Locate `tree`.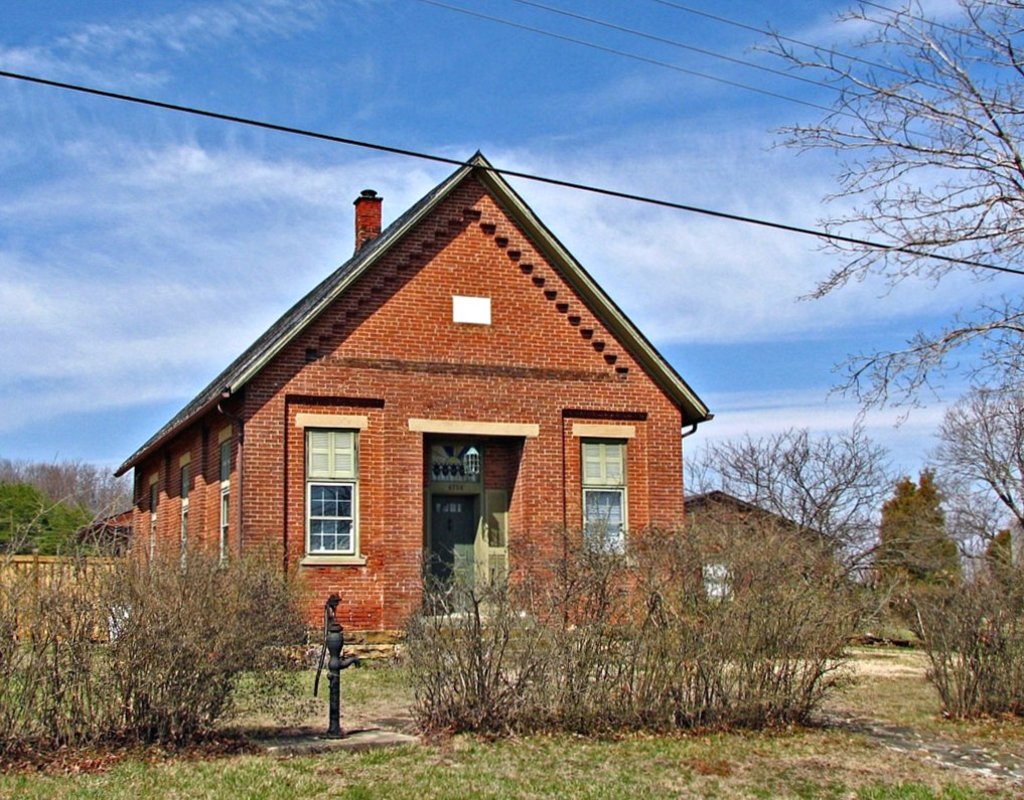
Bounding box: [x1=920, y1=379, x2=1023, y2=533].
